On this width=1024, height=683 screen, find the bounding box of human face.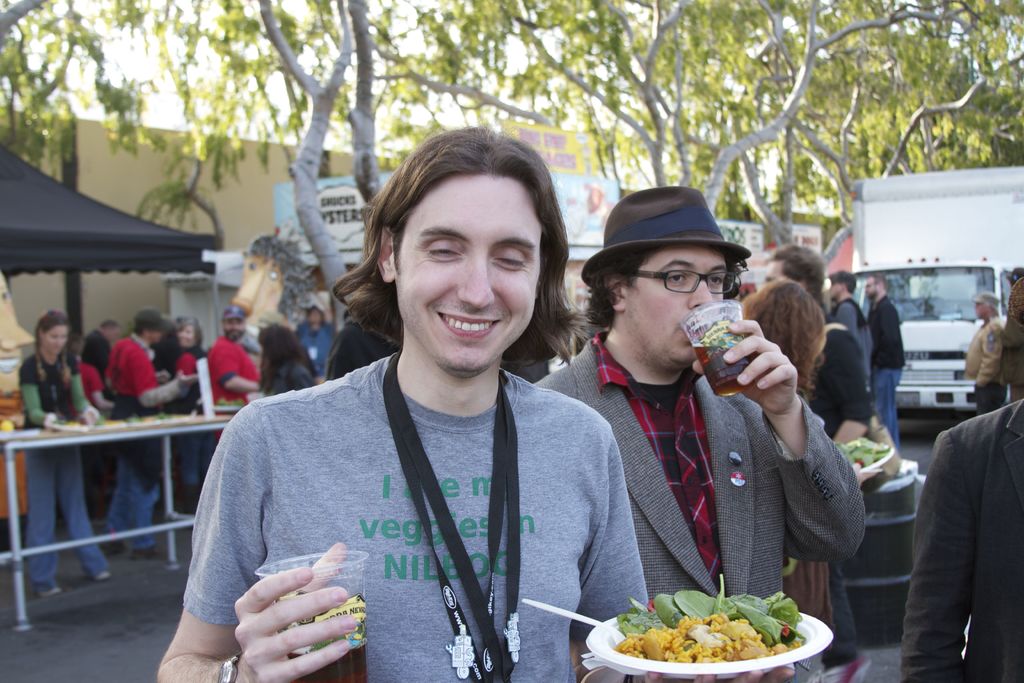
Bounding box: x1=222 y1=320 x2=247 y2=342.
